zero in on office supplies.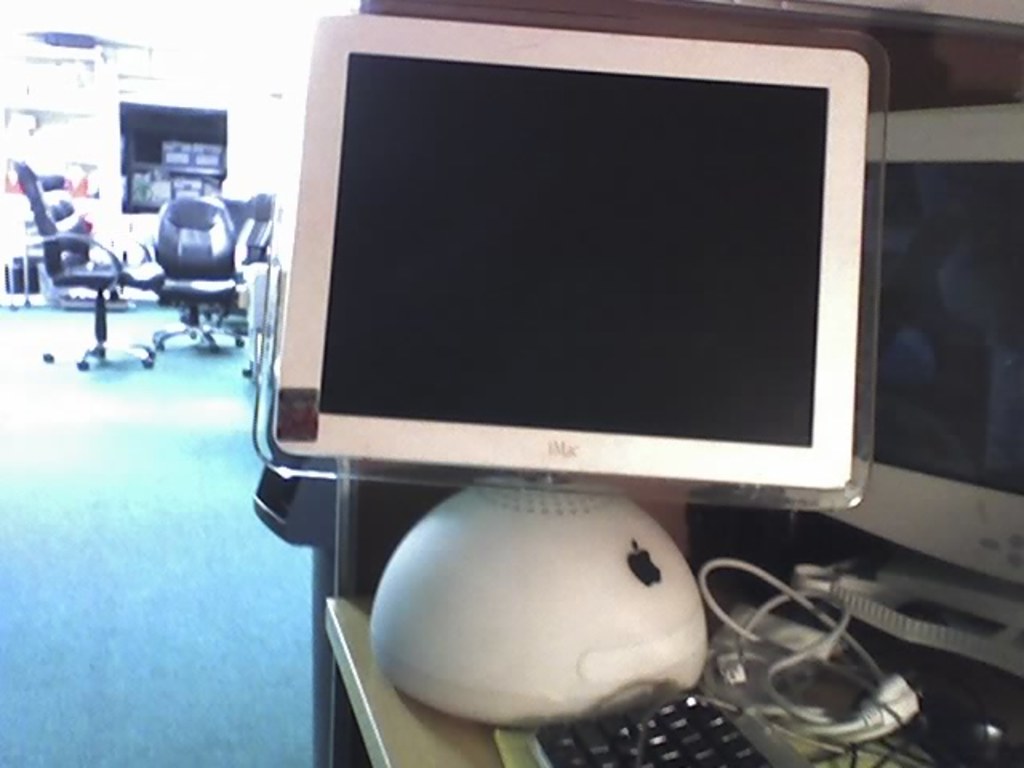
Zeroed in: (110, 98, 214, 206).
